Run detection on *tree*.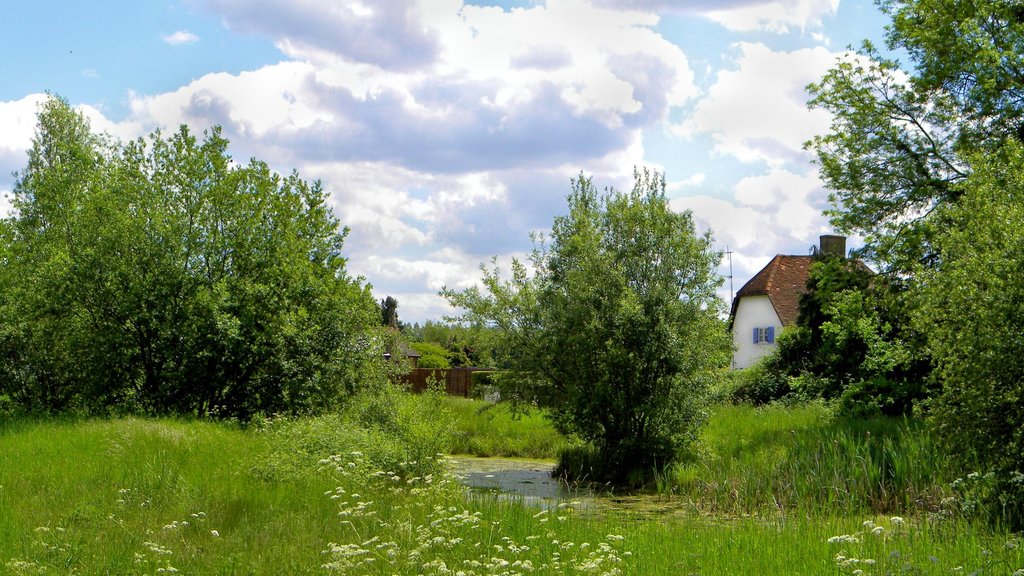
Result: (x1=438, y1=167, x2=737, y2=492).
